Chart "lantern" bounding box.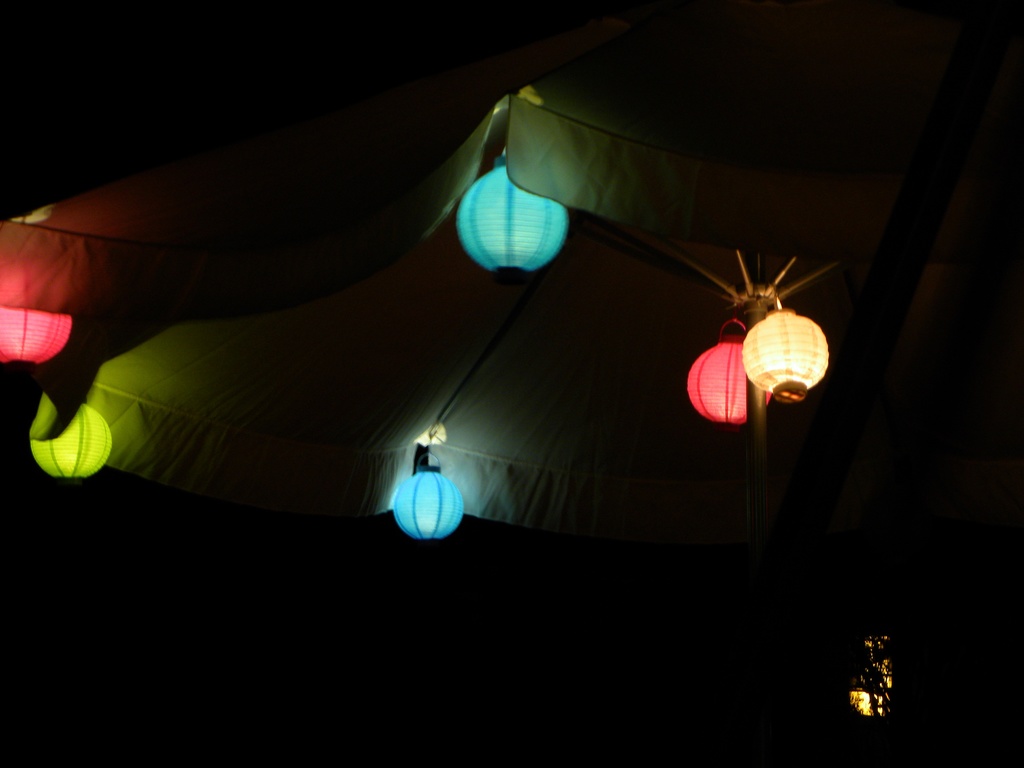
Charted: 393:469:466:541.
